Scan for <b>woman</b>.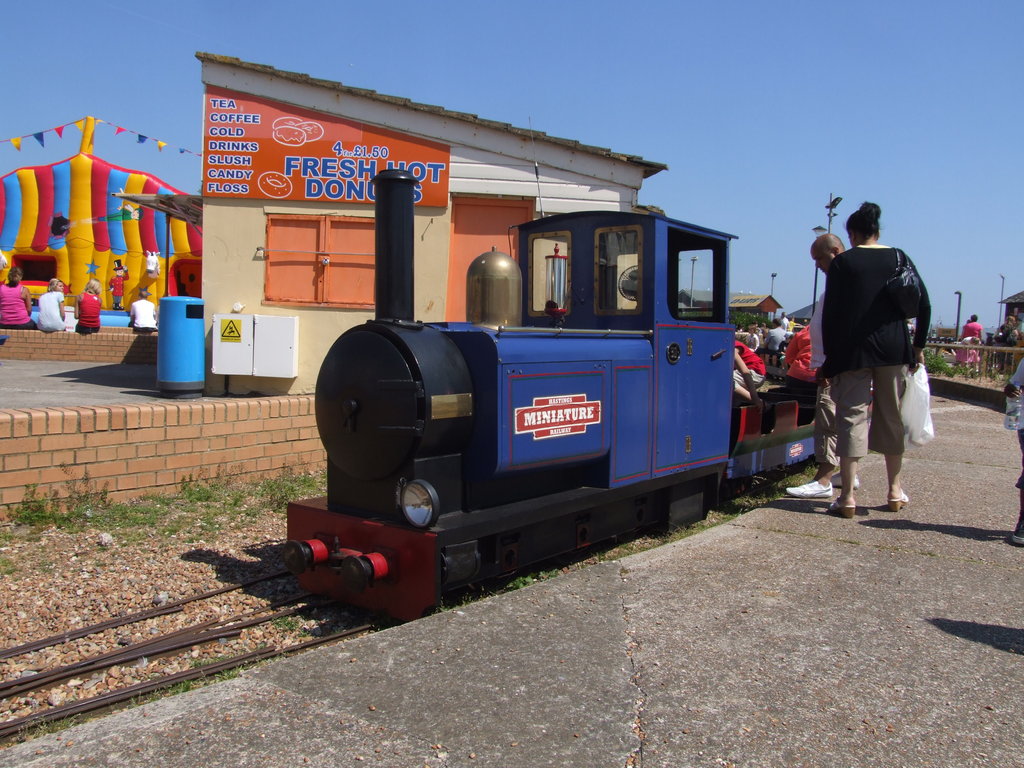
Scan result: locate(824, 200, 931, 526).
